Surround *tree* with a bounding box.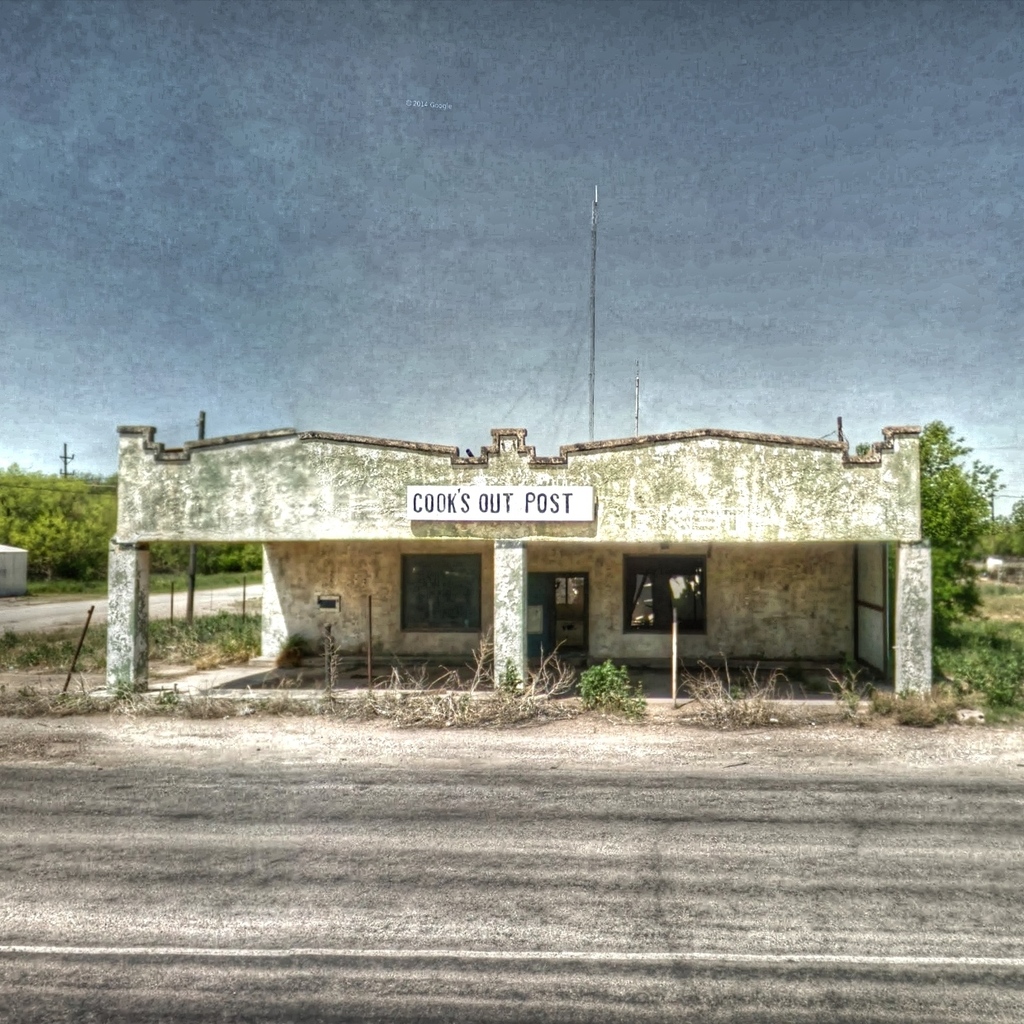
Rect(149, 543, 263, 575).
